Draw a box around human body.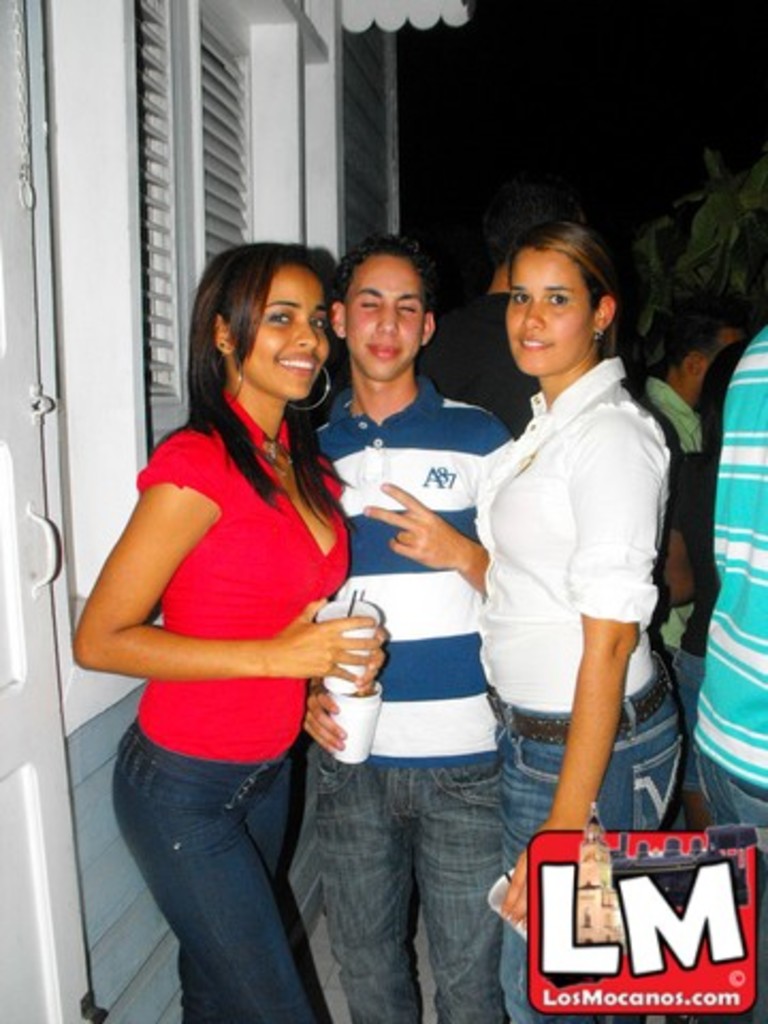
bbox=[77, 235, 382, 1022].
